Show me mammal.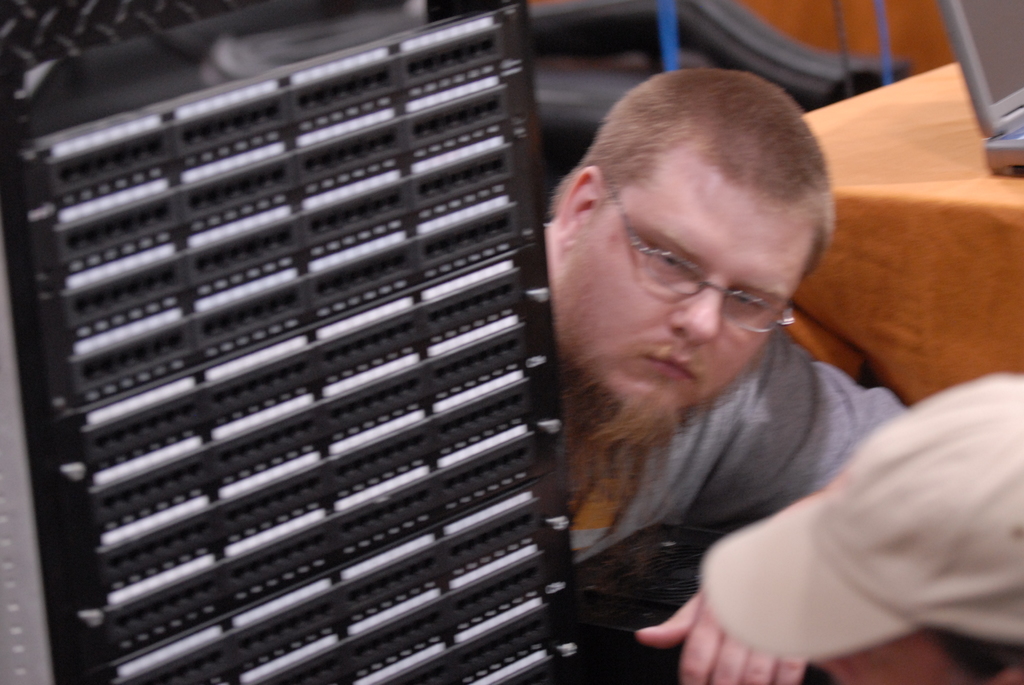
mammal is here: l=370, t=56, r=898, b=684.
